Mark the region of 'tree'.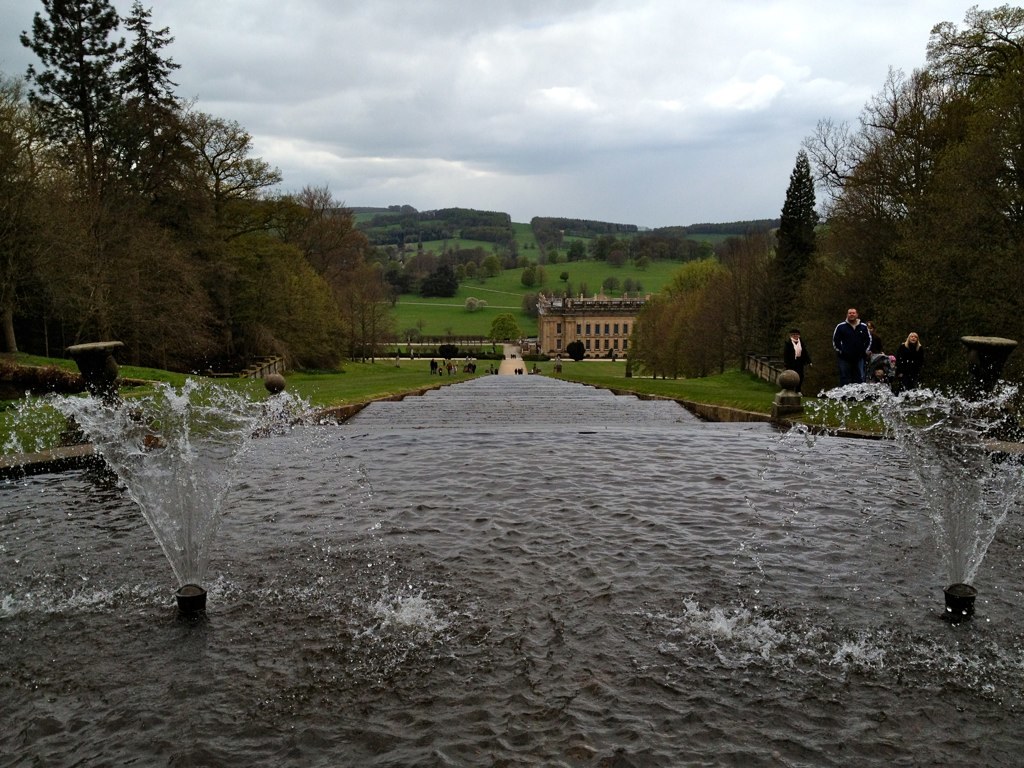
Region: 633,6,1023,412.
